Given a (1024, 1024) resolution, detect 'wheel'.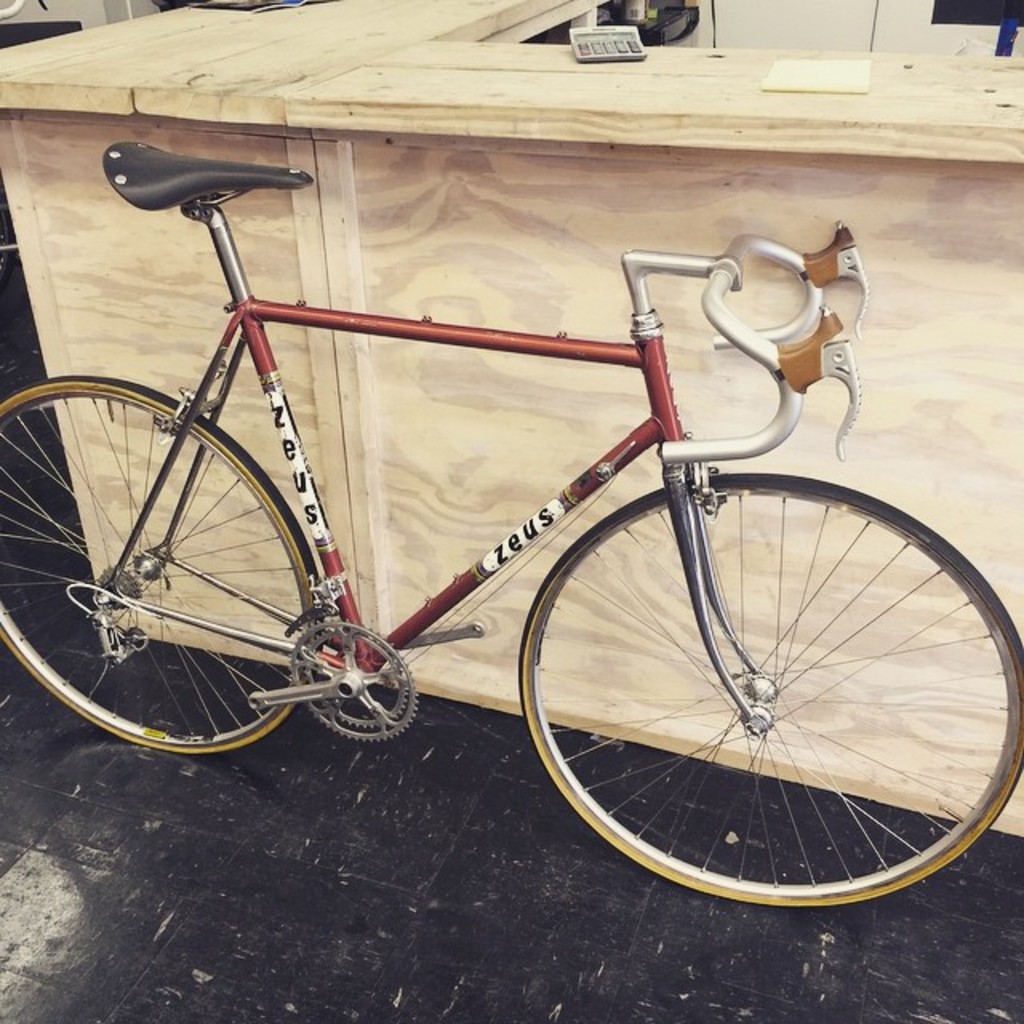
0,373,325,762.
